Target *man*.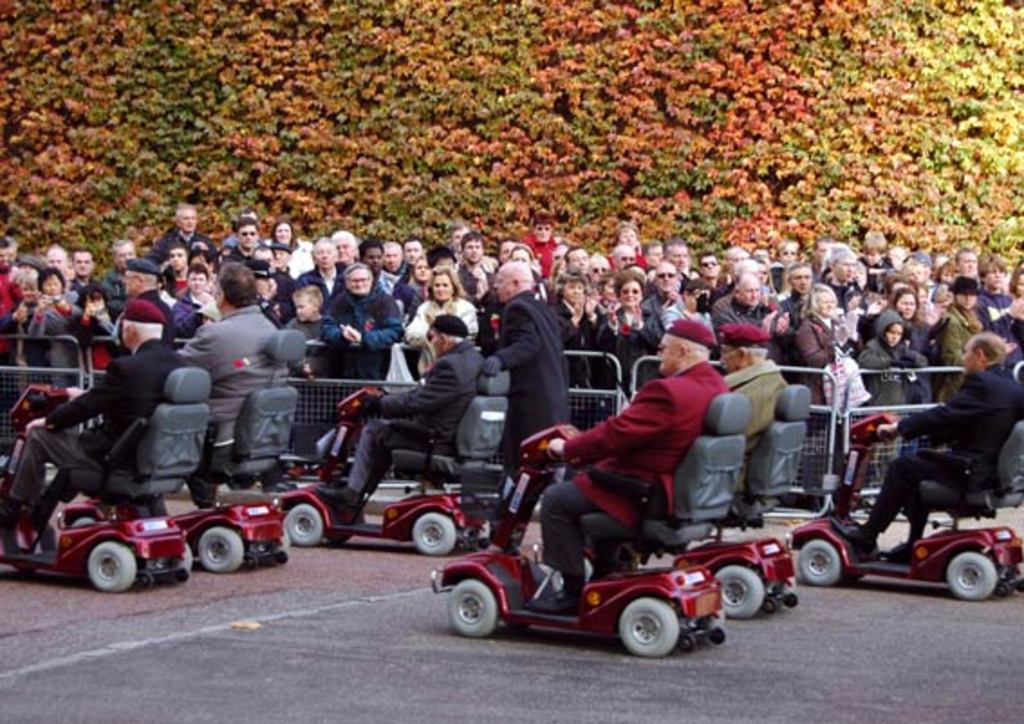
Target region: bbox=(697, 247, 721, 291).
